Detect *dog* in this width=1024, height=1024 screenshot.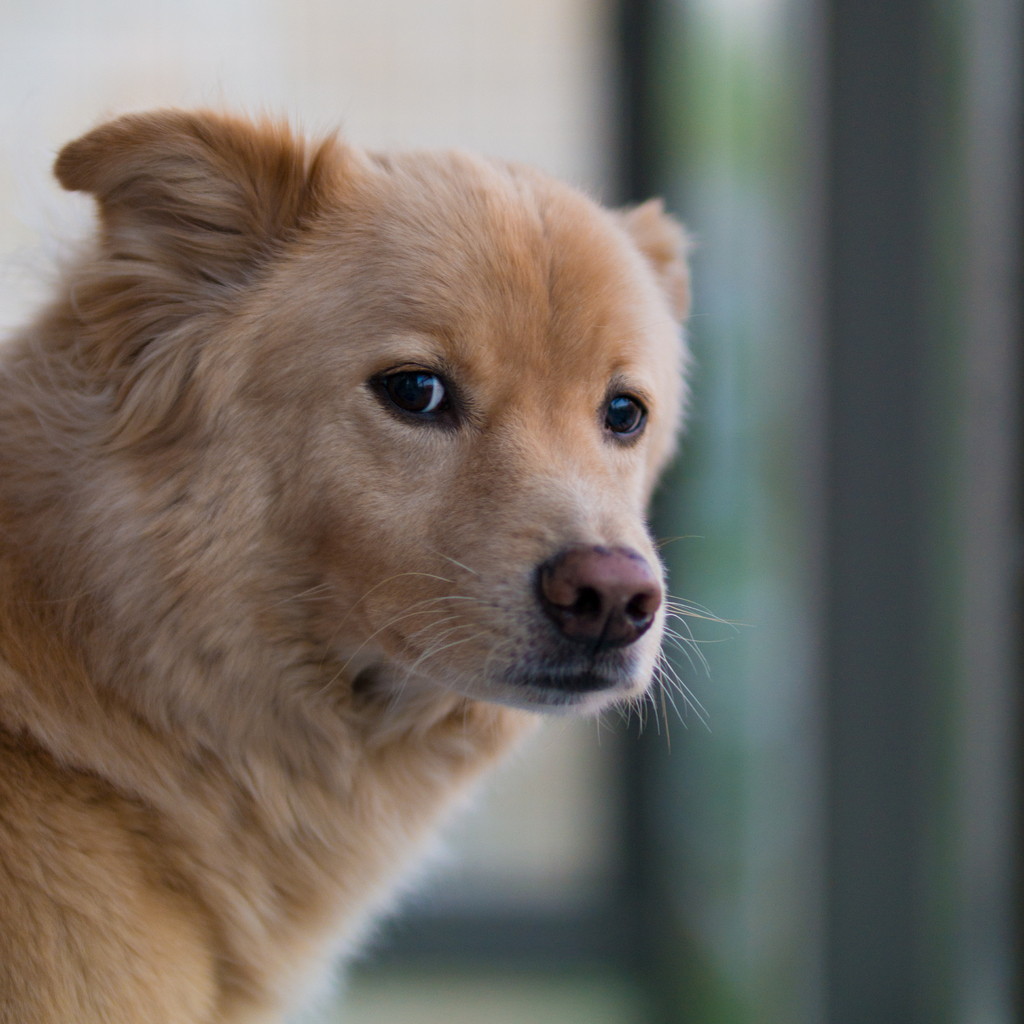
Detection: <region>1, 99, 697, 1023</region>.
